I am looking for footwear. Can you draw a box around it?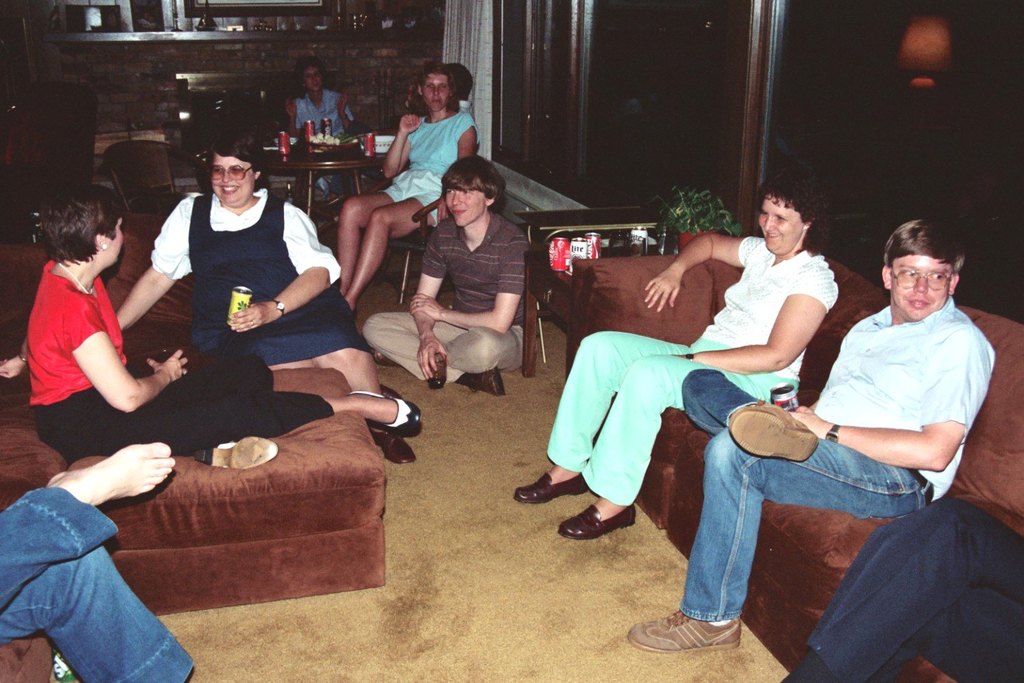
Sure, the bounding box is left=382, top=383, right=419, bottom=434.
